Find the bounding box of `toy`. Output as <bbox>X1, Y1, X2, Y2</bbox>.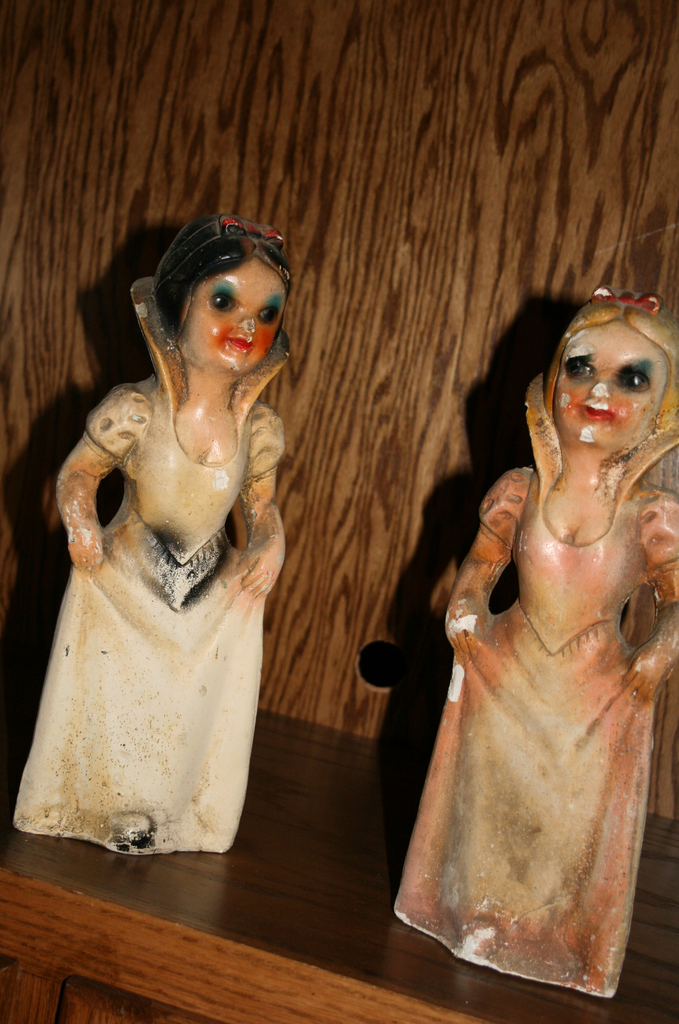
<bbox>8, 186, 308, 897</bbox>.
